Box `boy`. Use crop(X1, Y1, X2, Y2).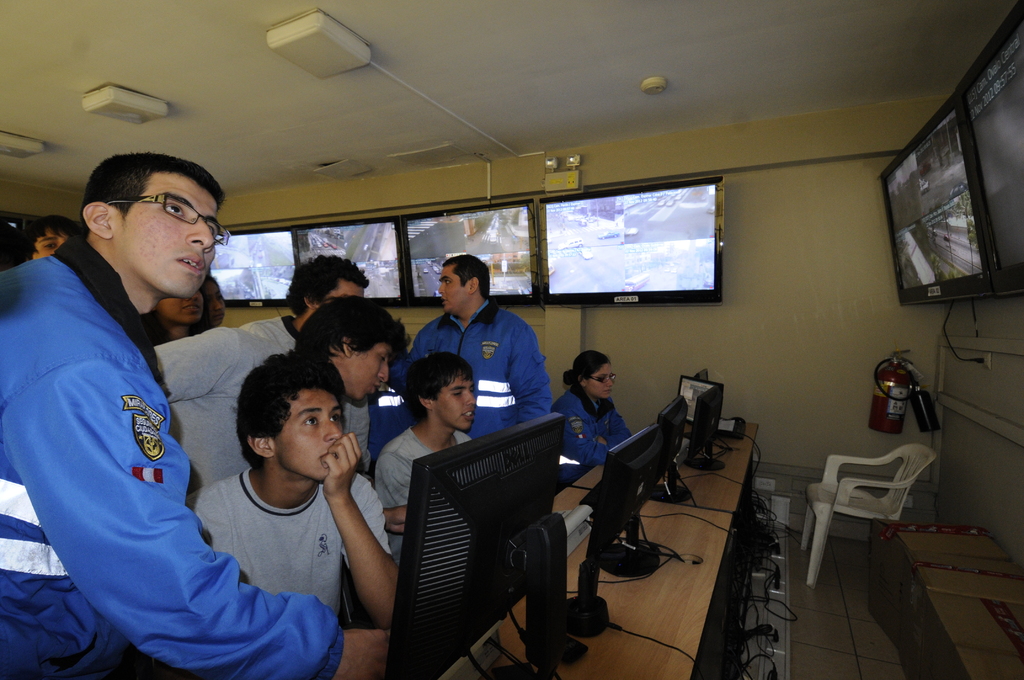
crop(157, 299, 388, 485).
